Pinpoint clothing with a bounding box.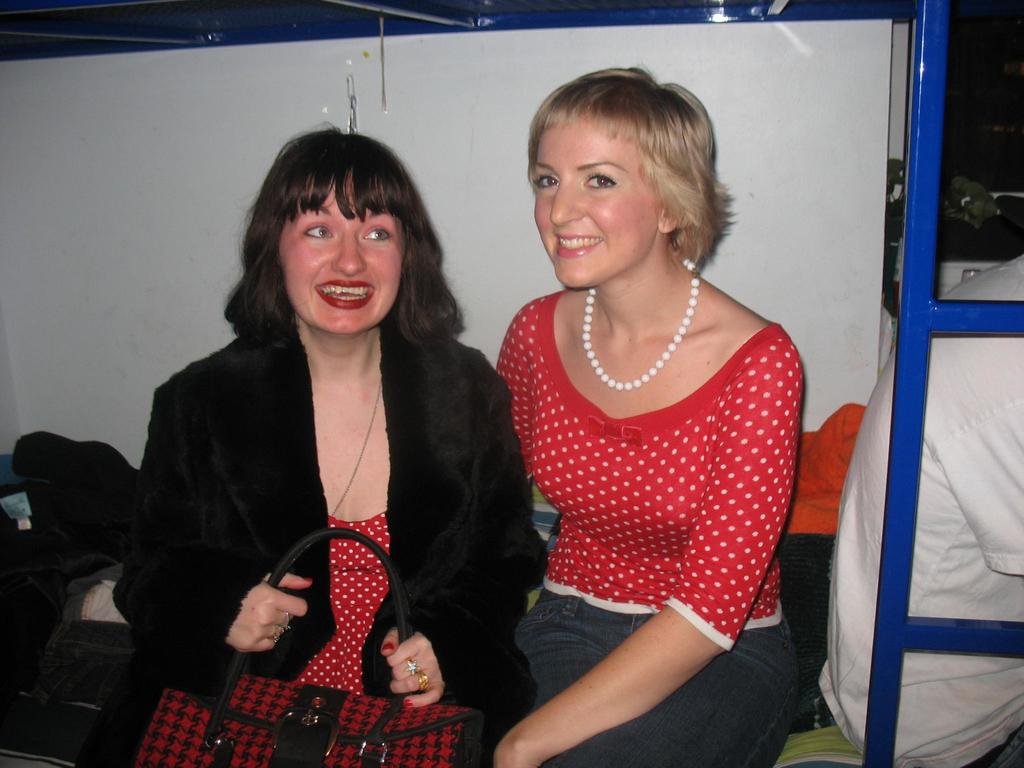
bbox=(117, 285, 551, 767).
